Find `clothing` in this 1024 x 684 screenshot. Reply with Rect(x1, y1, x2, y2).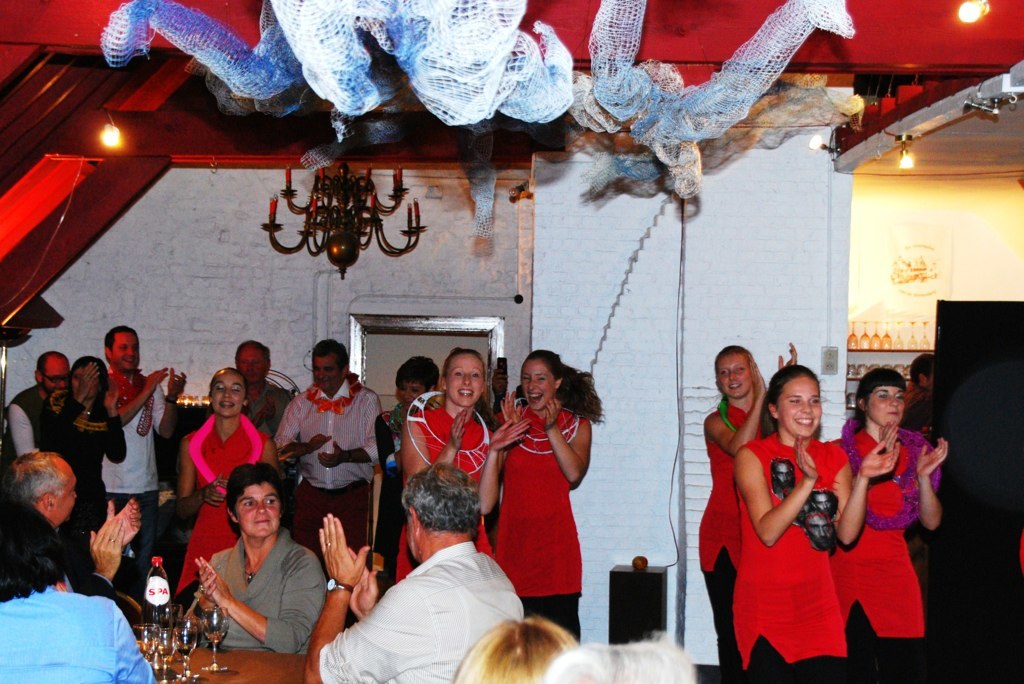
Rect(696, 396, 768, 683).
